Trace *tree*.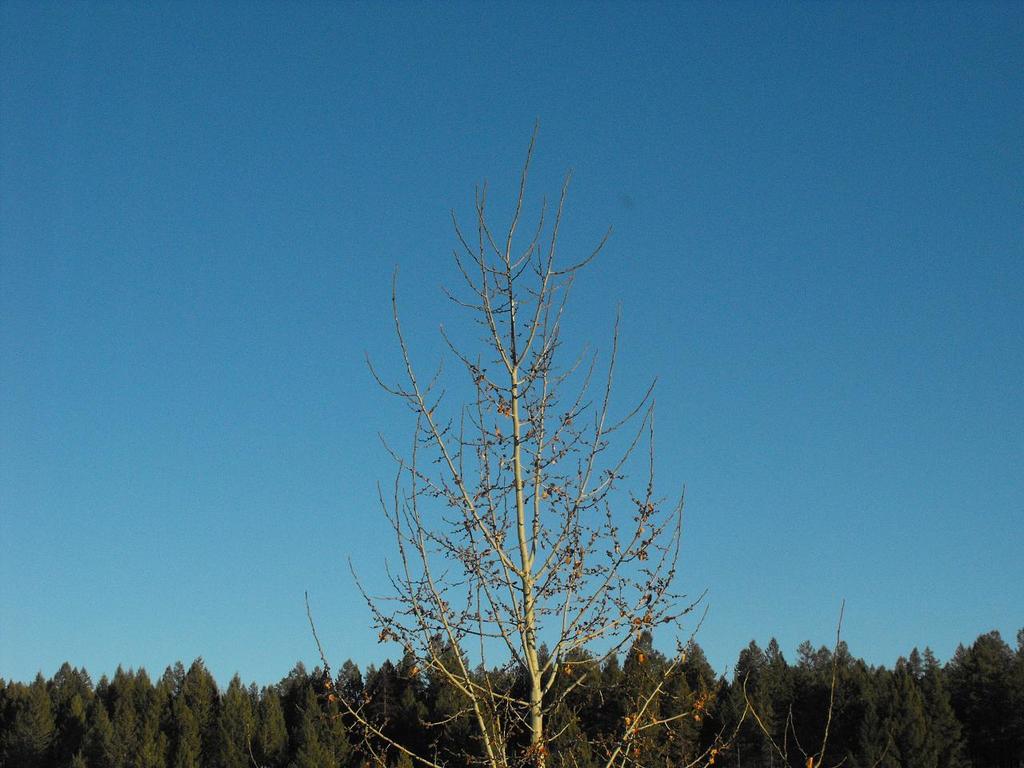
Traced to x1=0, y1=670, x2=54, y2=760.
